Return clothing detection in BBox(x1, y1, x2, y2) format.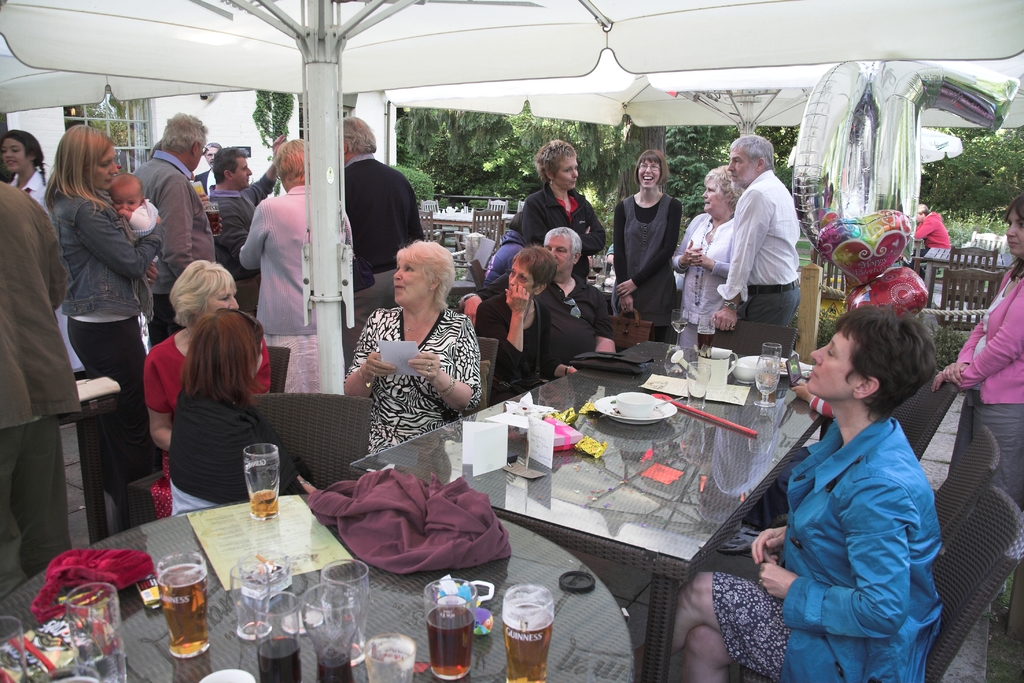
BBox(165, 386, 304, 511).
